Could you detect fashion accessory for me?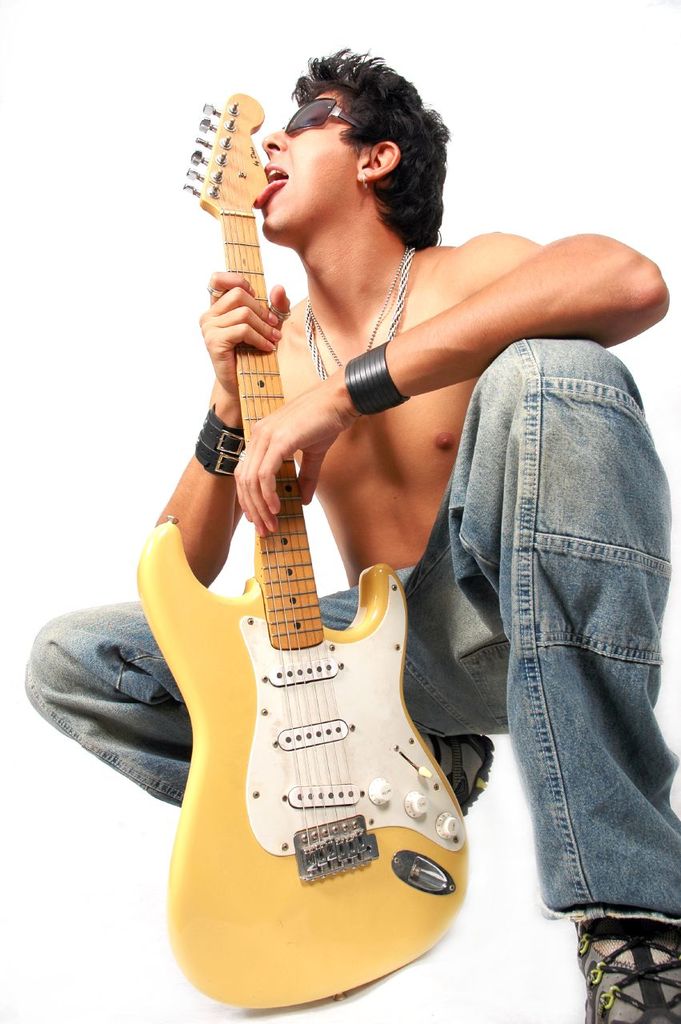
Detection result: [x1=283, y1=96, x2=361, y2=126].
